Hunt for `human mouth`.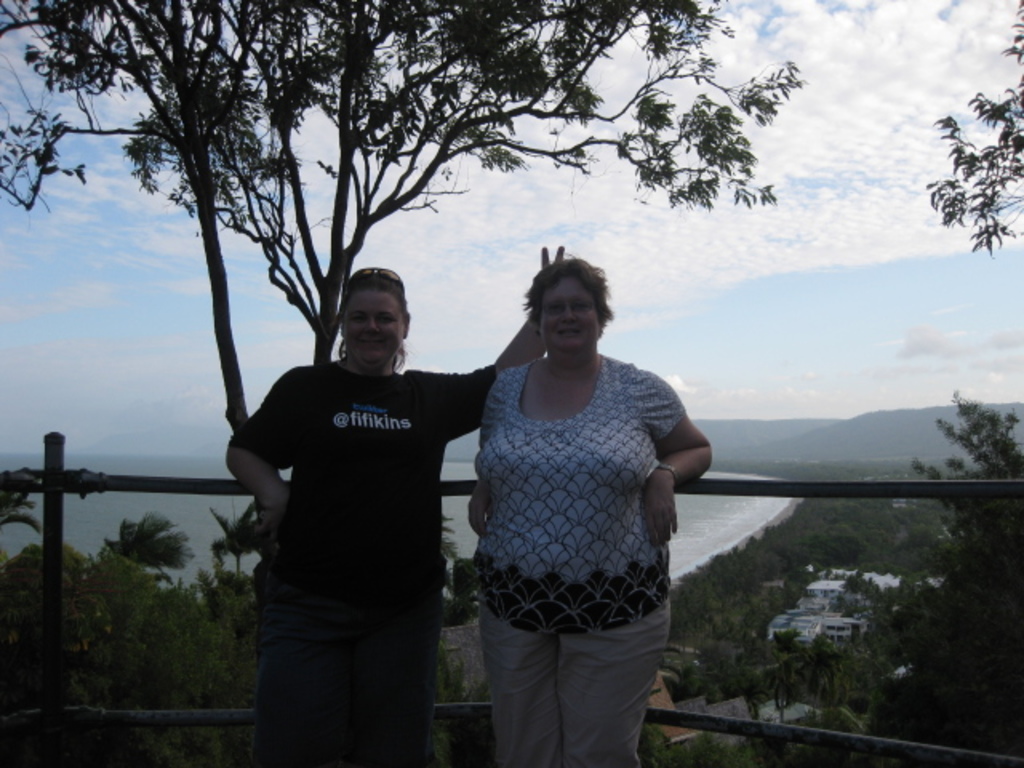
Hunted down at [358,331,390,354].
